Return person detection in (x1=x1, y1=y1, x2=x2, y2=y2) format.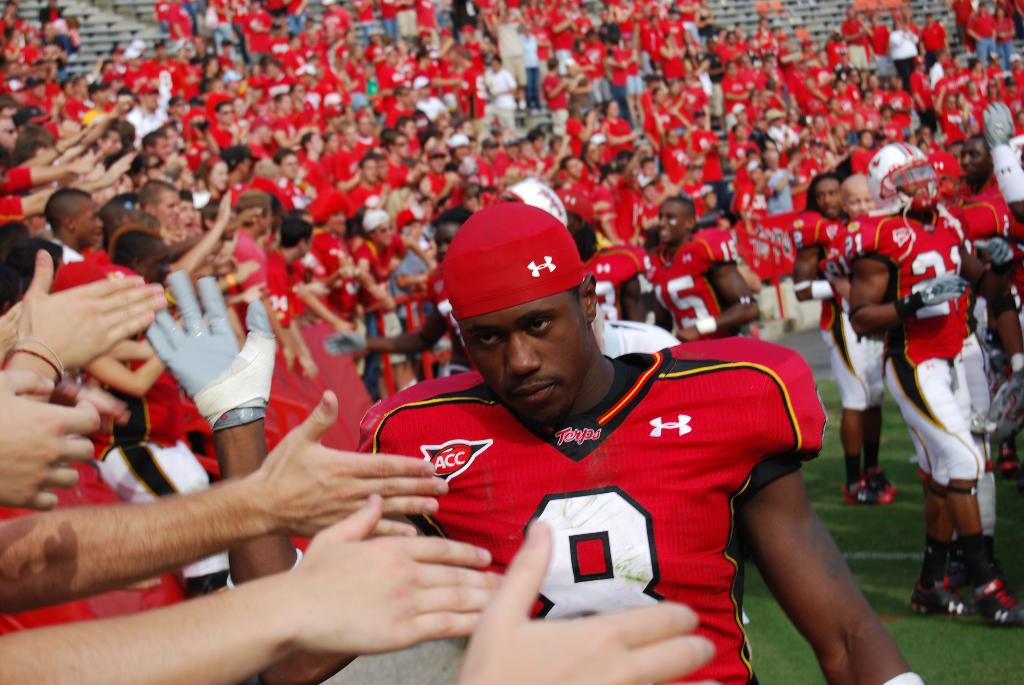
(x1=140, y1=194, x2=920, y2=684).
